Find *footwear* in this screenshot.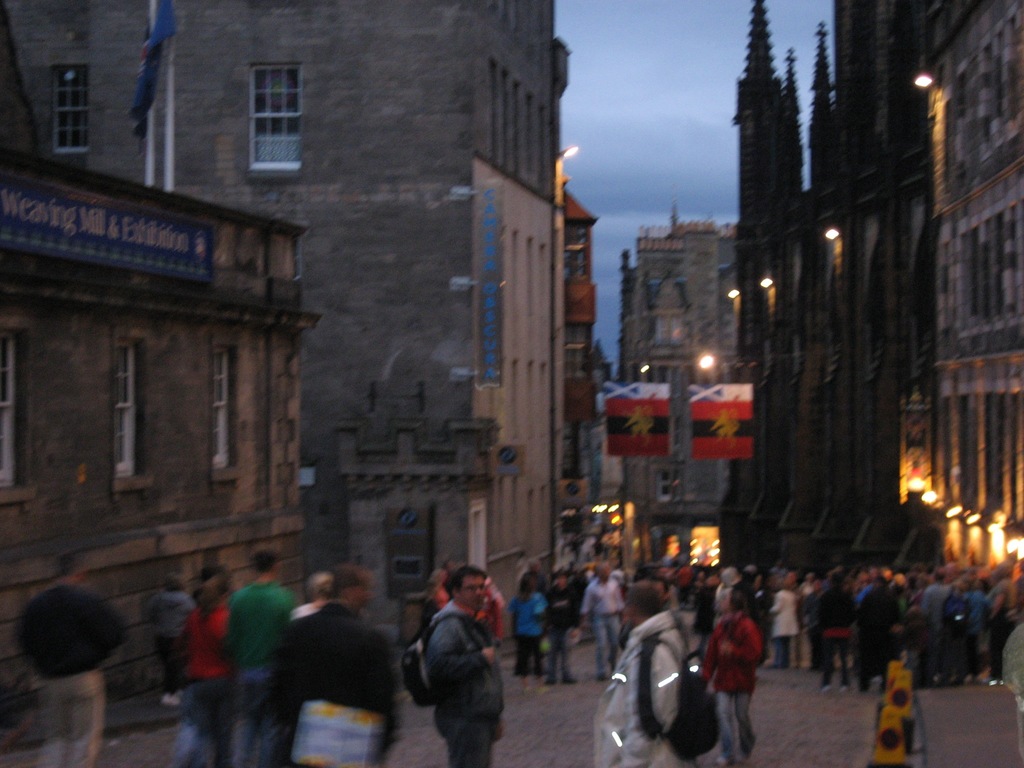
The bounding box for *footwear* is x1=736, y1=729, x2=751, y2=762.
